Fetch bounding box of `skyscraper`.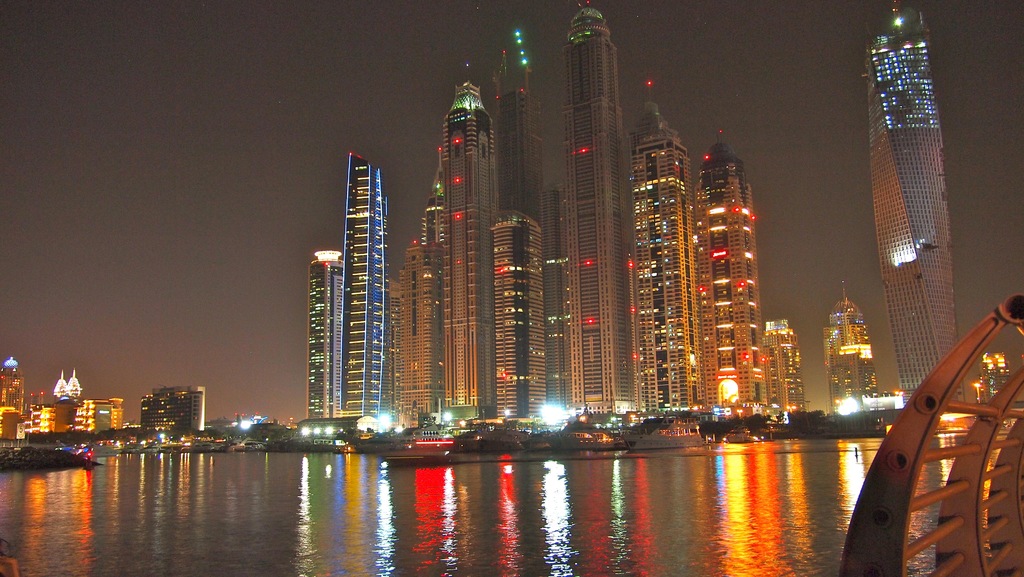
Bbox: <box>755,312,818,429</box>.
